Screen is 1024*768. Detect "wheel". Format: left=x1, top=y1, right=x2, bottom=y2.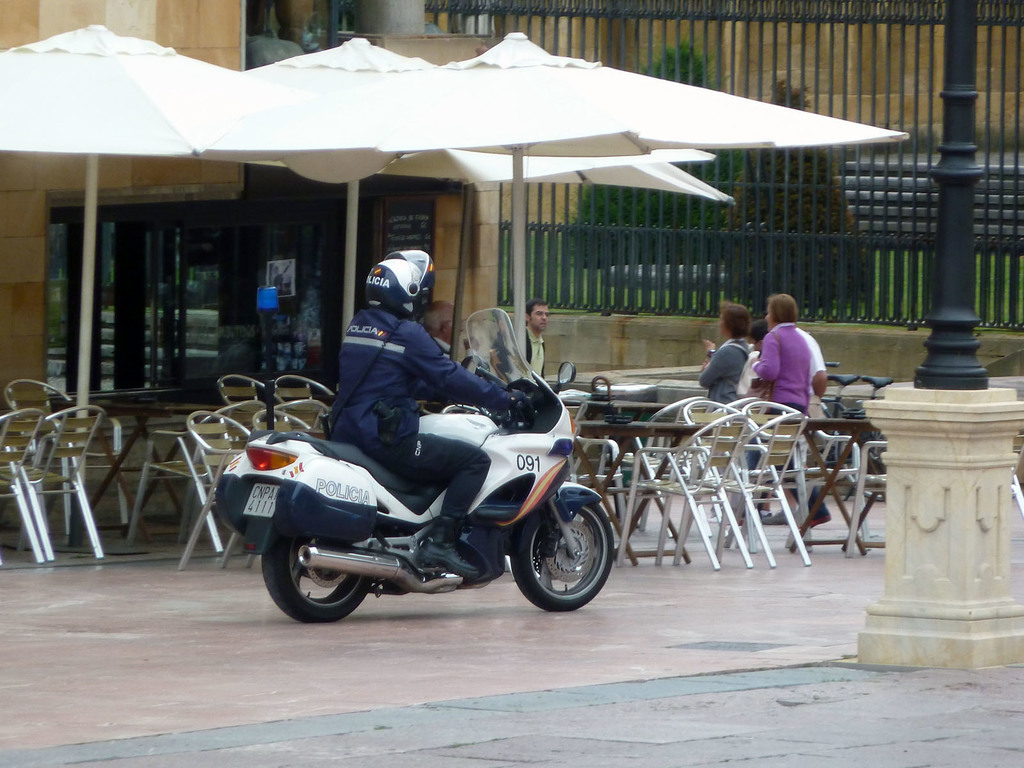
left=507, top=494, right=605, bottom=611.
